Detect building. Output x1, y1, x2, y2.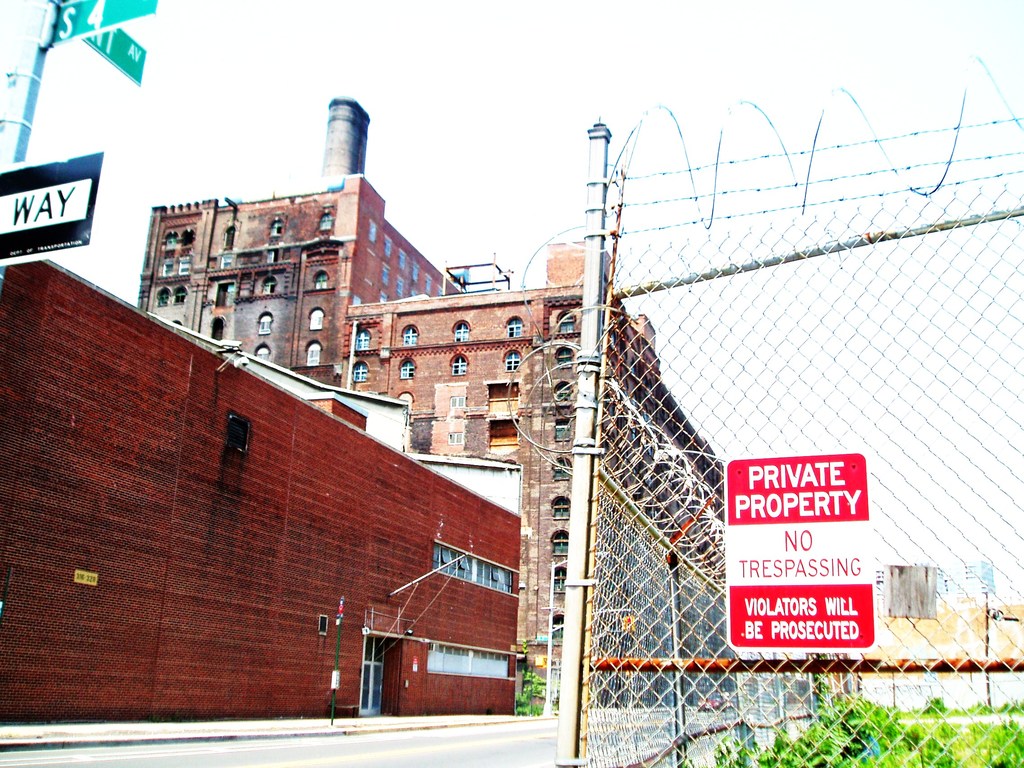
0, 261, 526, 735.
